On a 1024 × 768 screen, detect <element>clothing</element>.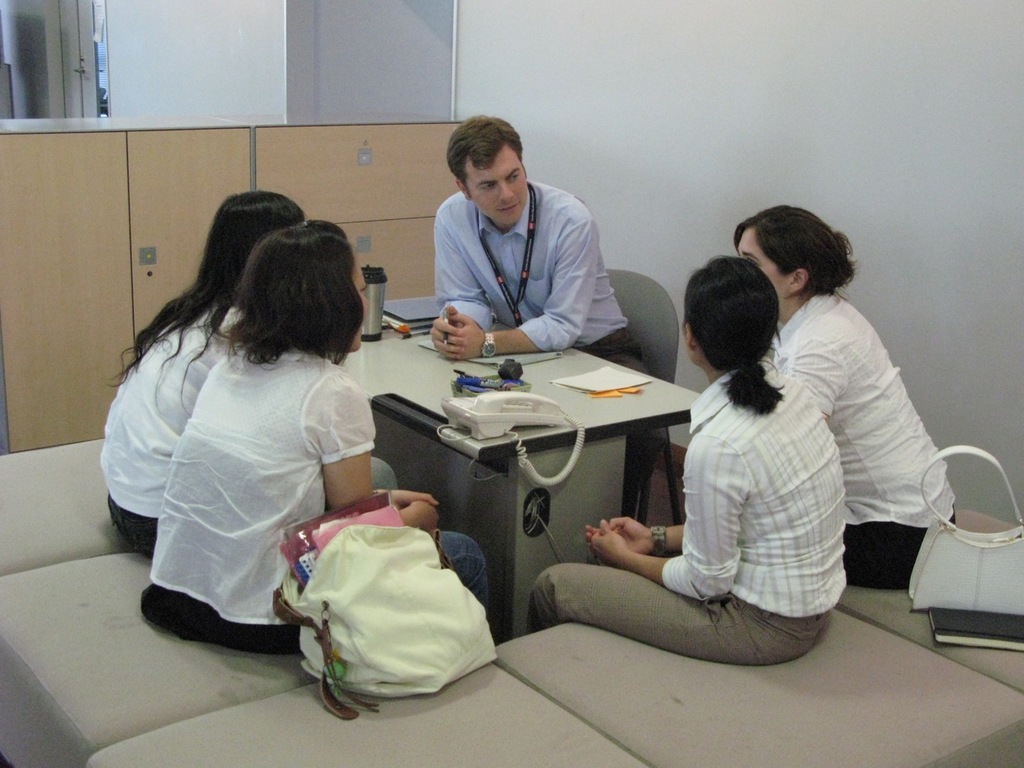
<region>93, 297, 399, 558</region>.
